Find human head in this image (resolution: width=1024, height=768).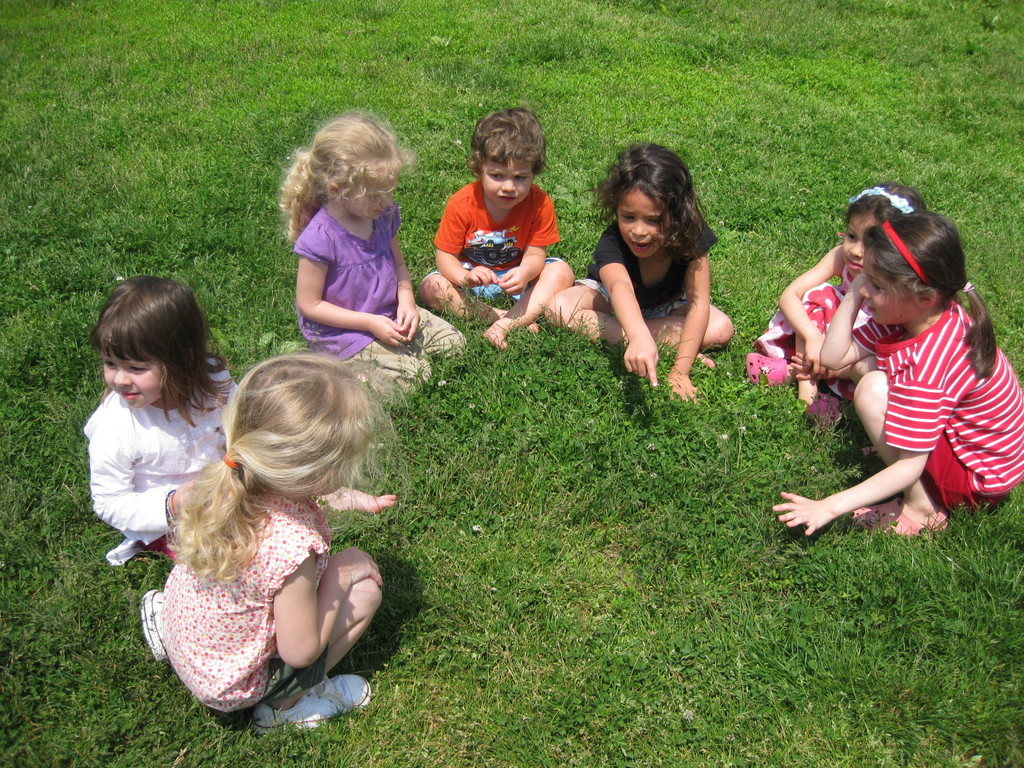
{"x1": 473, "y1": 108, "x2": 545, "y2": 207}.
